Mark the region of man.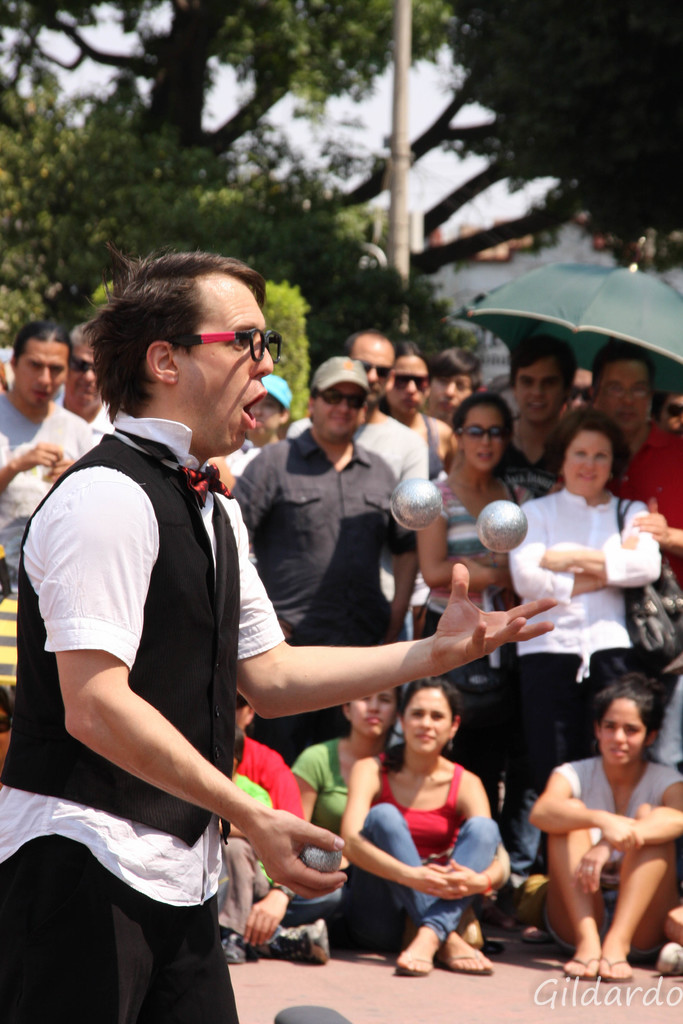
Region: [504, 333, 580, 489].
